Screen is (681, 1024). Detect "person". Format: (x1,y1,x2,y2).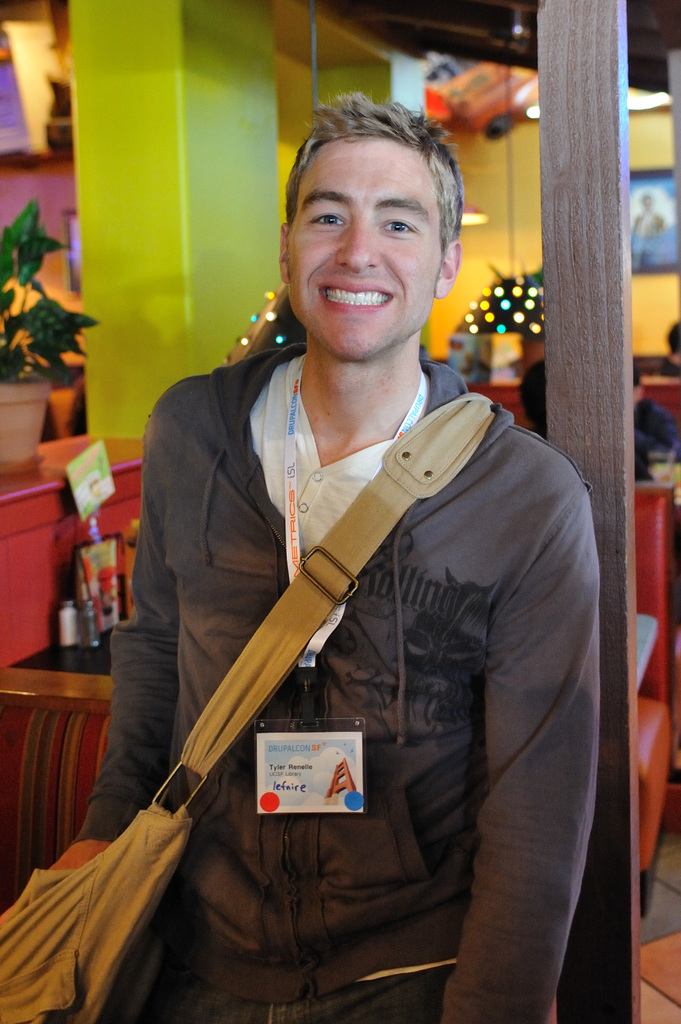
(118,108,596,1023).
